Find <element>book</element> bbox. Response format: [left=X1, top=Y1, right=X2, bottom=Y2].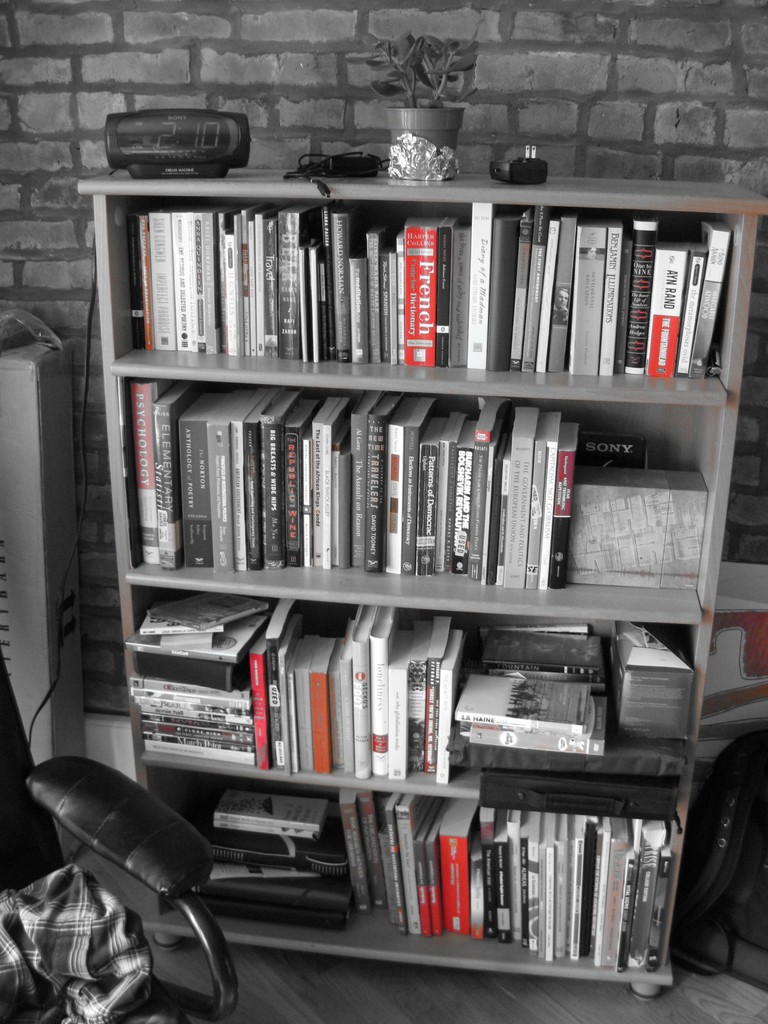
[left=244, top=633, right=269, bottom=771].
